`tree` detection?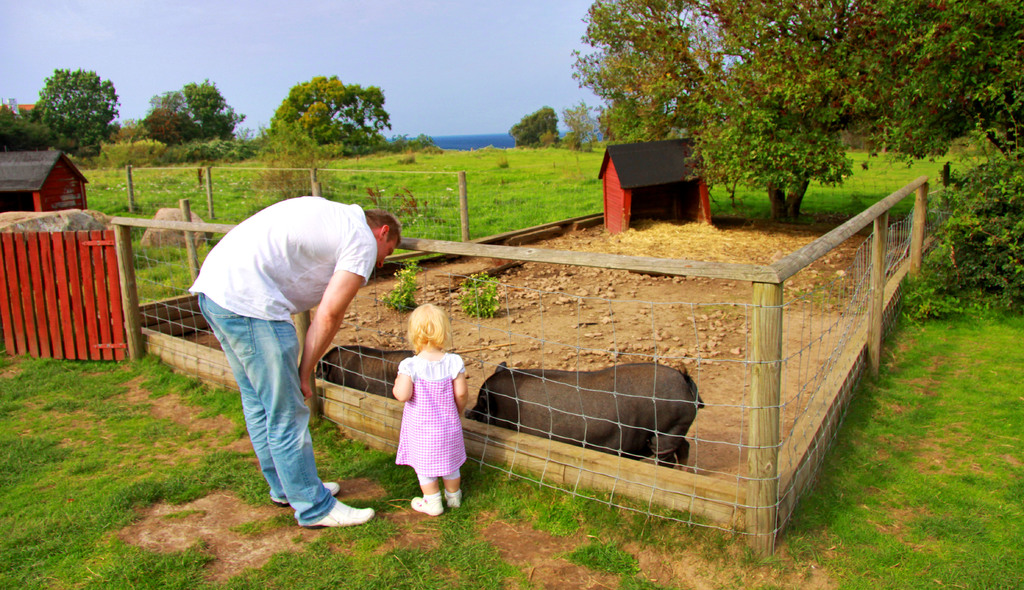
pyautogui.locateOnScreen(145, 74, 242, 142)
